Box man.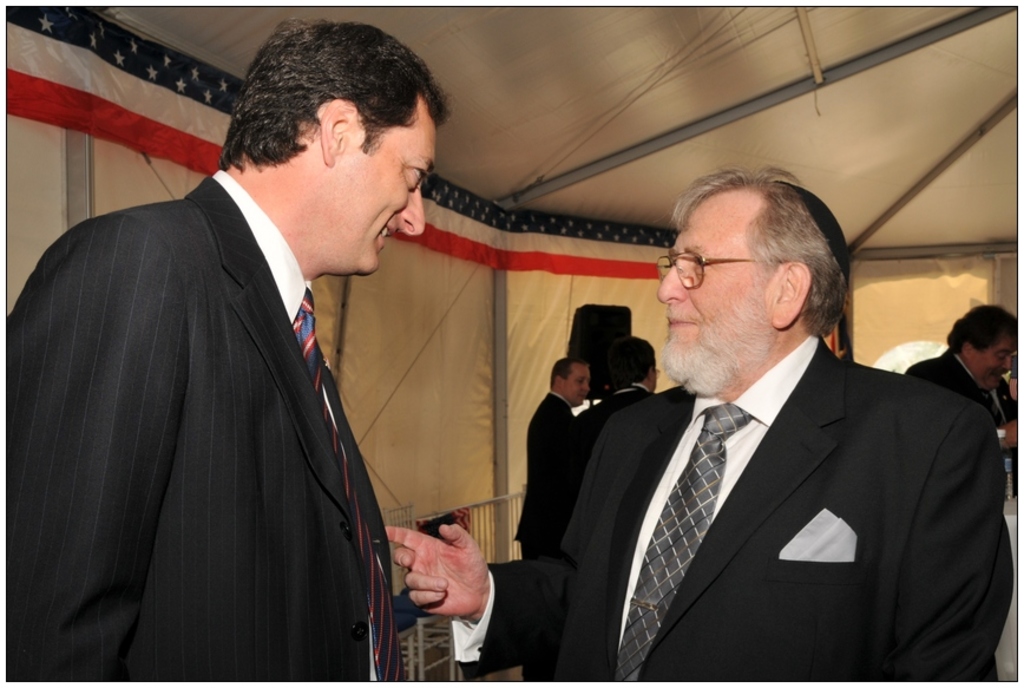
box(0, 35, 431, 664).
